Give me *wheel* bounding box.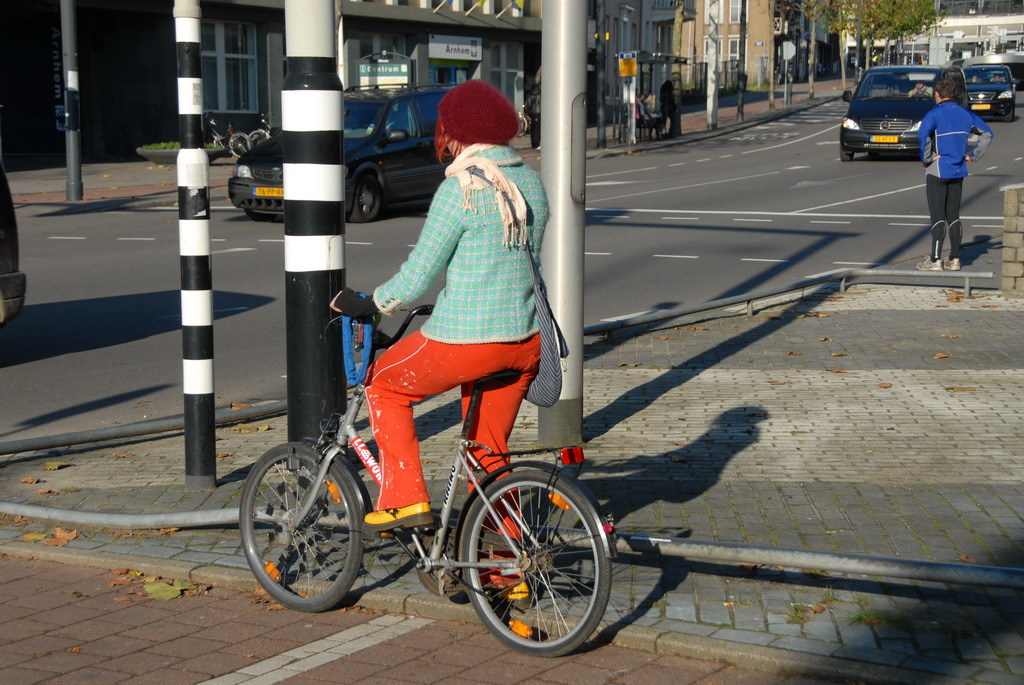
x1=226, y1=132, x2=246, y2=159.
